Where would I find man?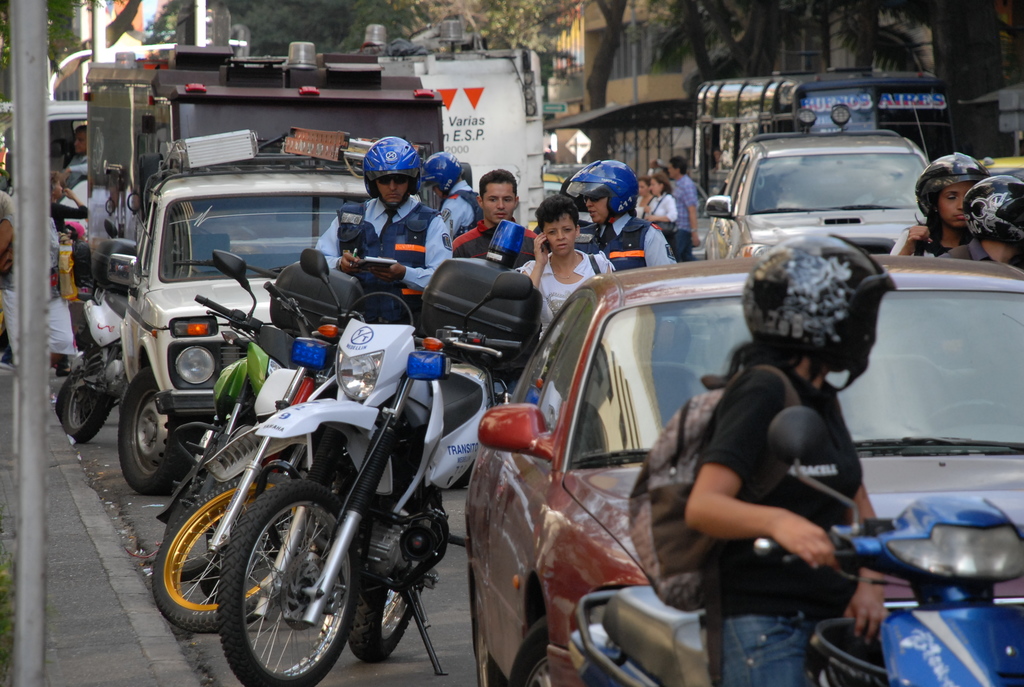
At region(572, 162, 679, 274).
